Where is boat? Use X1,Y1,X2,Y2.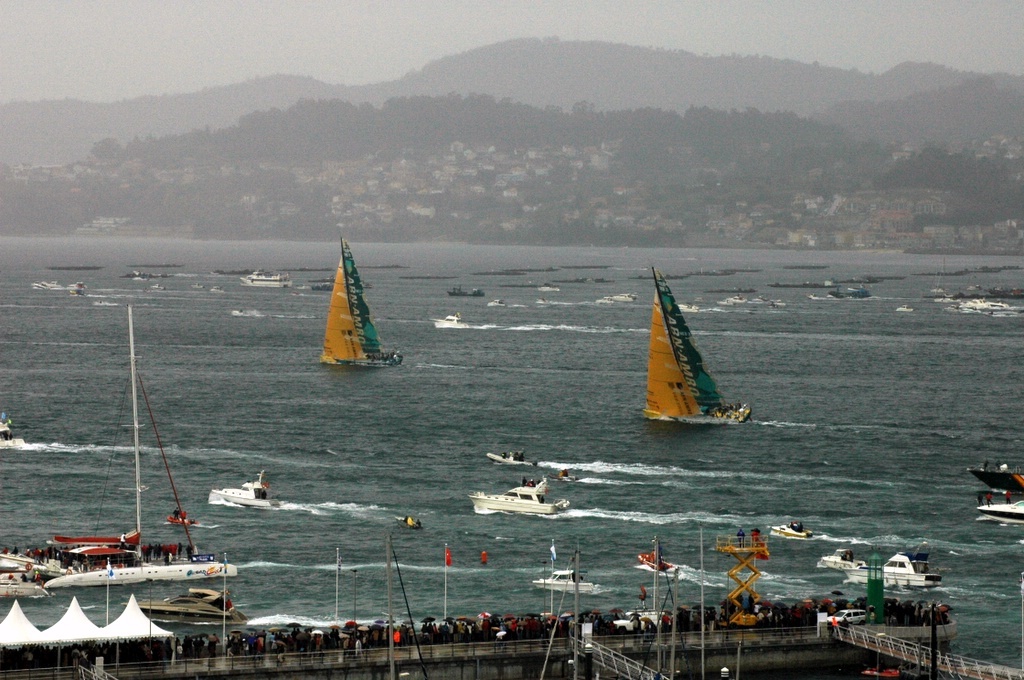
900,308,908,309.
